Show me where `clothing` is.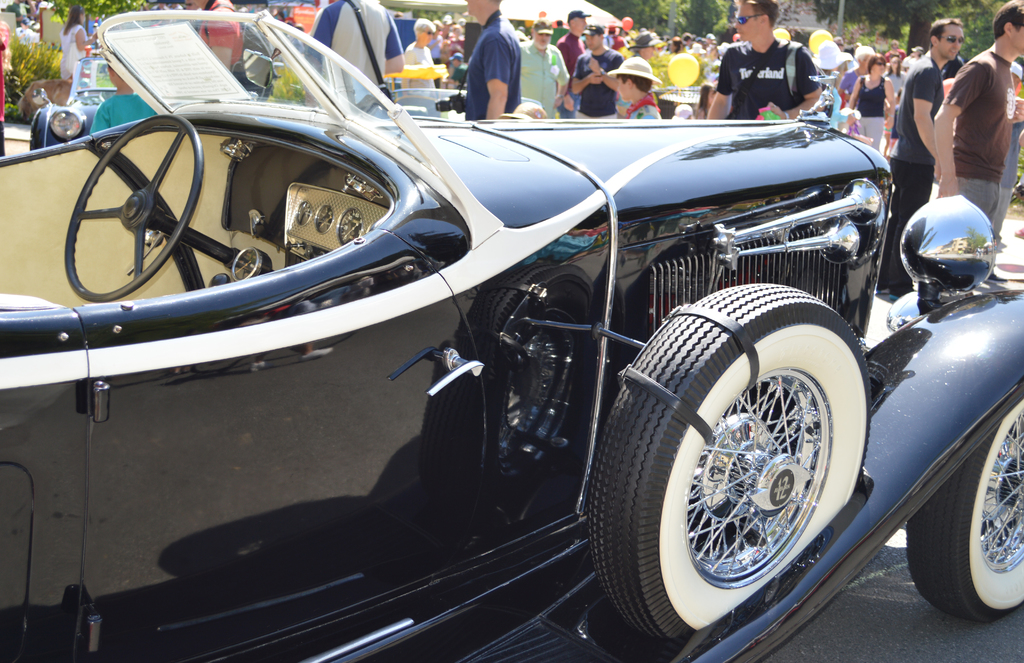
`clothing` is at [307, 0, 404, 90].
